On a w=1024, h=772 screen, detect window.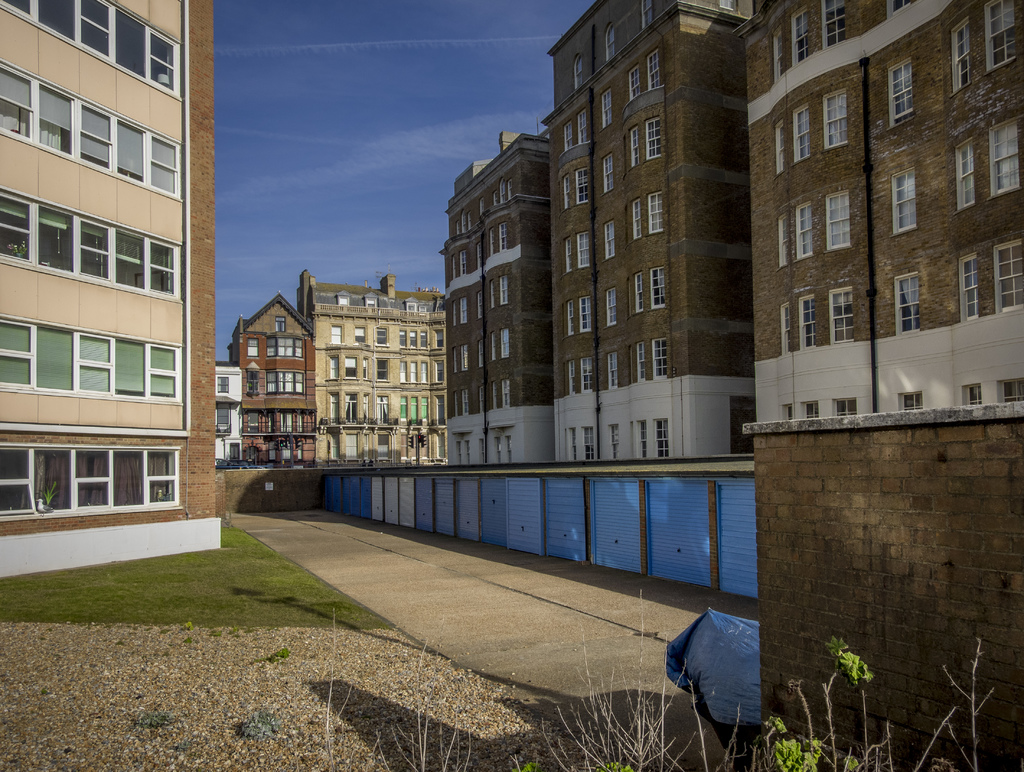
(456, 210, 470, 232).
